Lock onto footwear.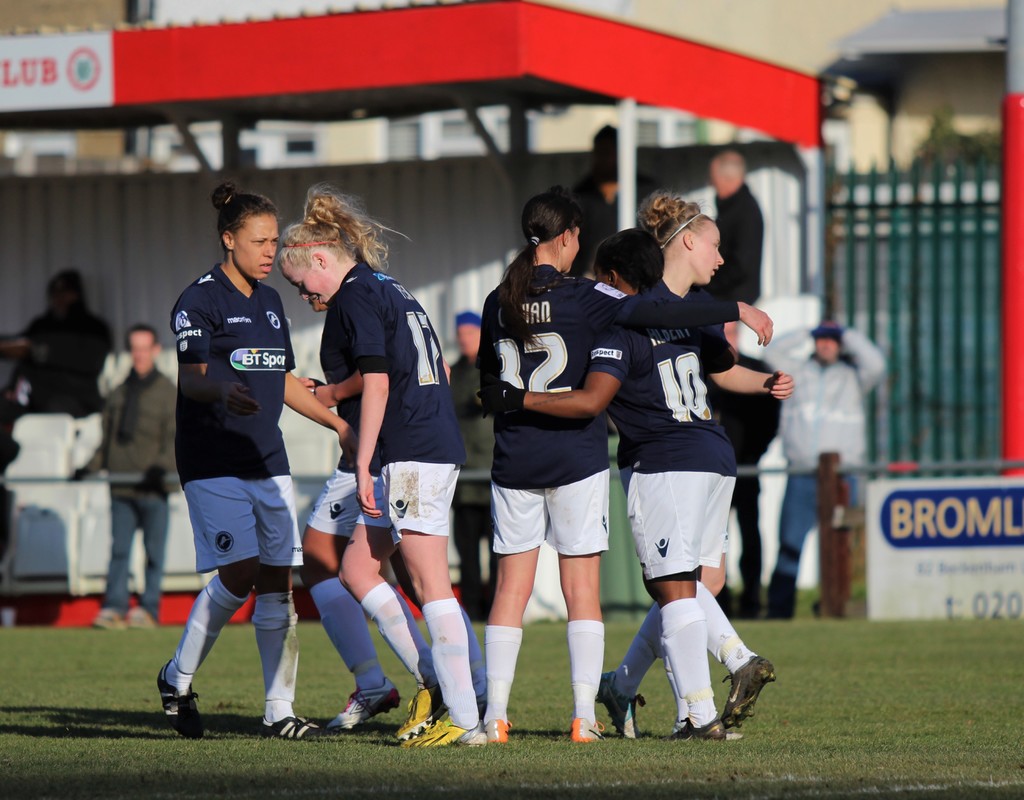
Locked: {"x1": 722, "y1": 655, "x2": 774, "y2": 730}.
